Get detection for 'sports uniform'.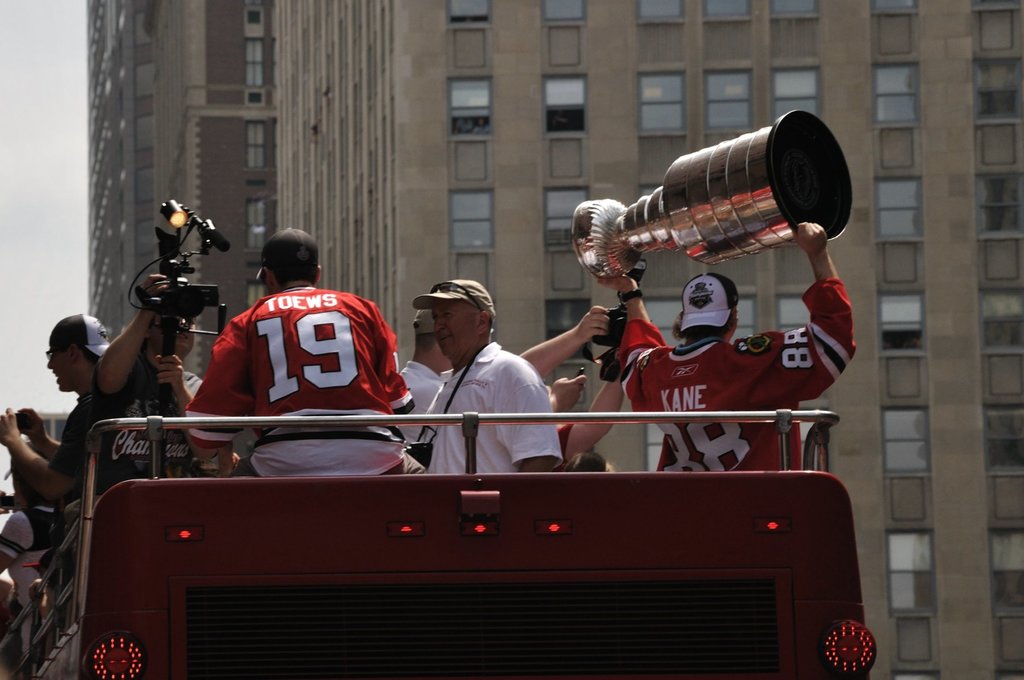
Detection: locate(184, 285, 426, 475).
